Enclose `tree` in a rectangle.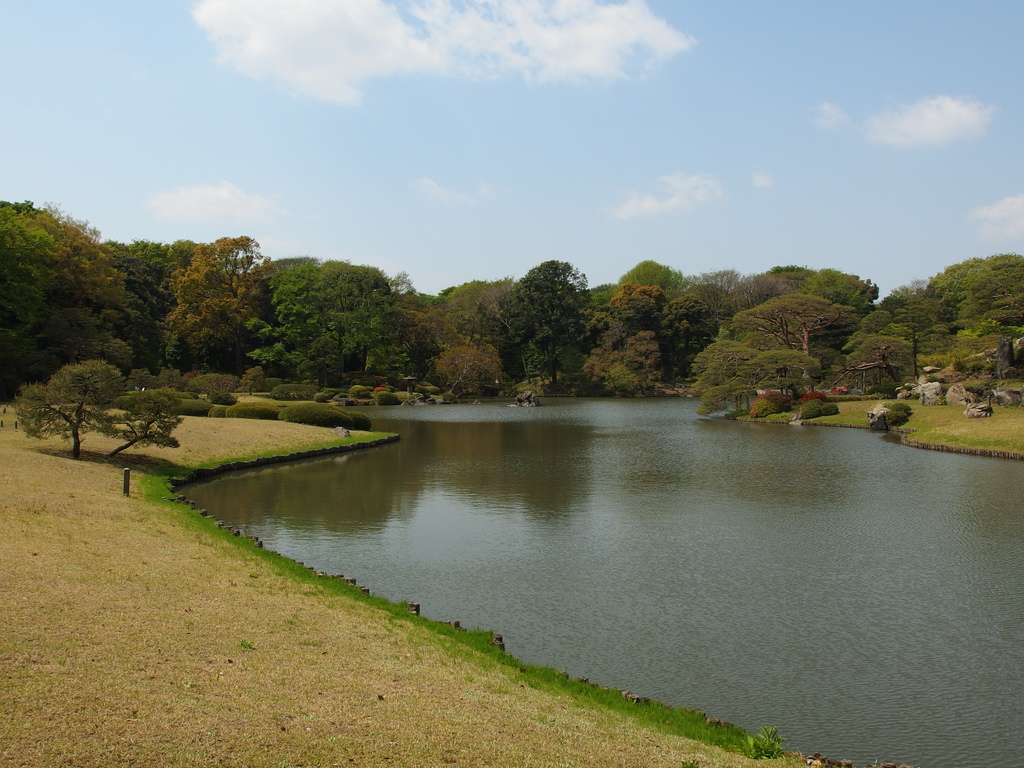
pyautogui.locateOnScreen(330, 304, 410, 376).
